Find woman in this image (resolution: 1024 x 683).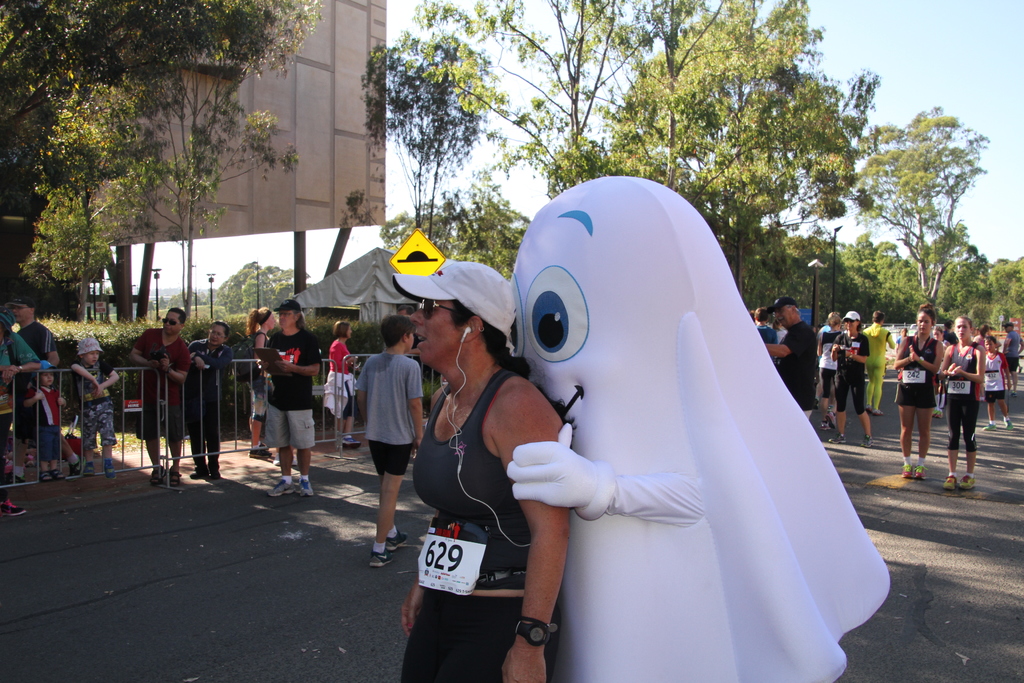
bbox=(393, 230, 565, 675).
